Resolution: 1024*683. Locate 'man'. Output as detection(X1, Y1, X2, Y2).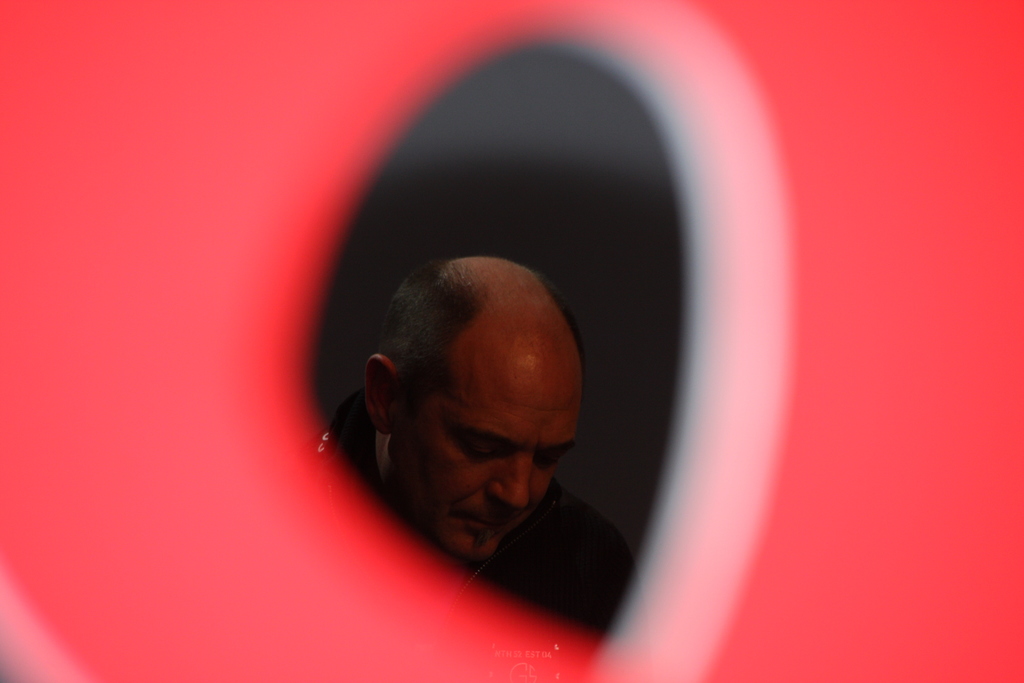
detection(349, 249, 595, 603).
